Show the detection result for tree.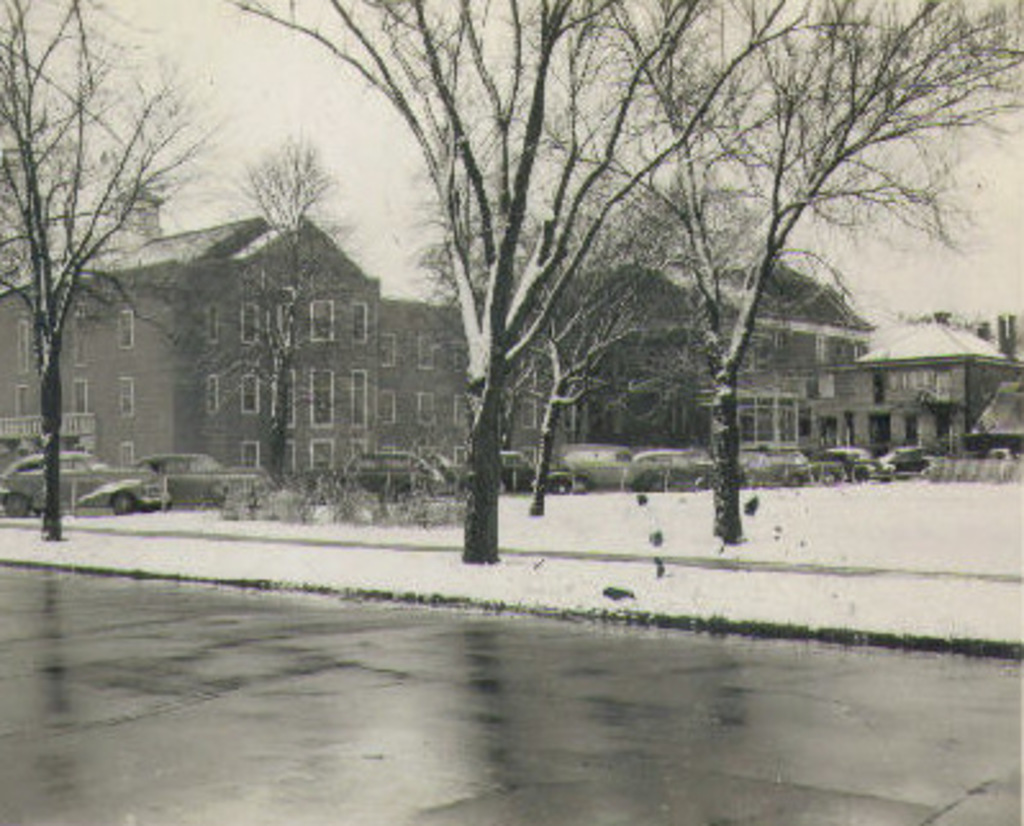
0 0 249 528.
